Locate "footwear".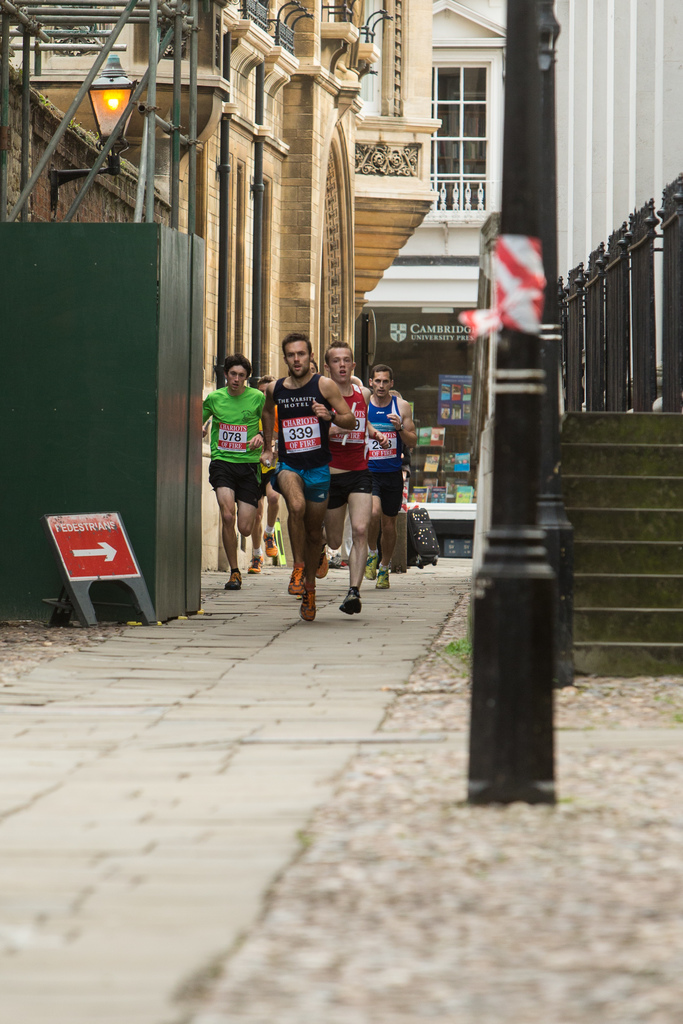
Bounding box: bbox=(263, 538, 279, 561).
